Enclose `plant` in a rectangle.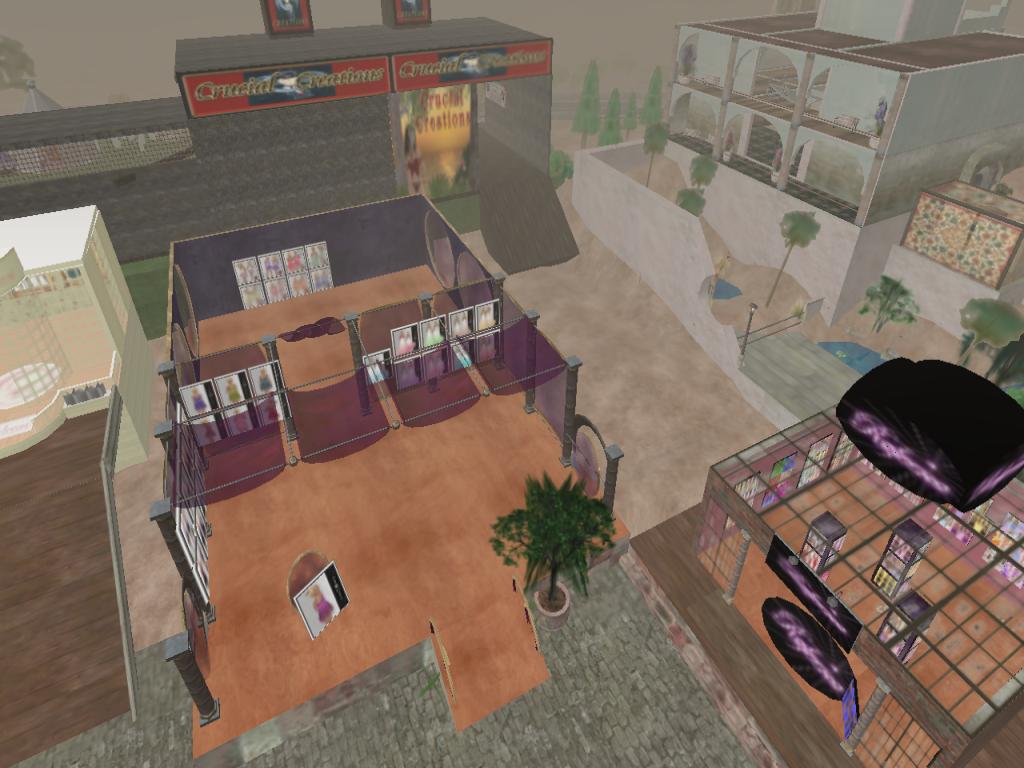
(487, 470, 621, 604).
